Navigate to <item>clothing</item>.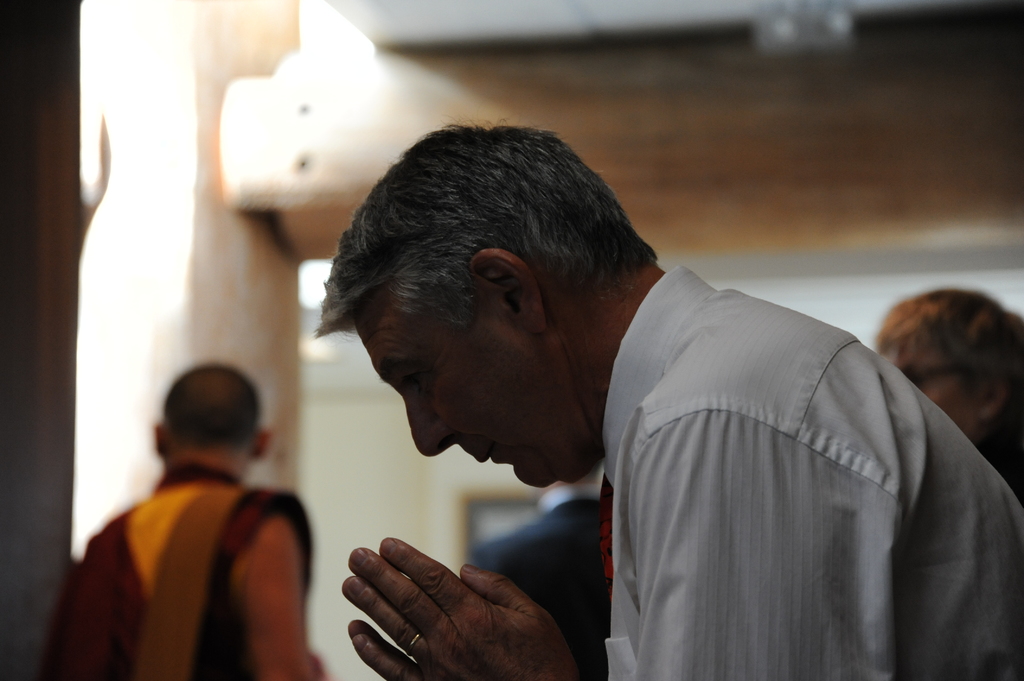
Navigation target: <bbox>585, 266, 1016, 675</bbox>.
